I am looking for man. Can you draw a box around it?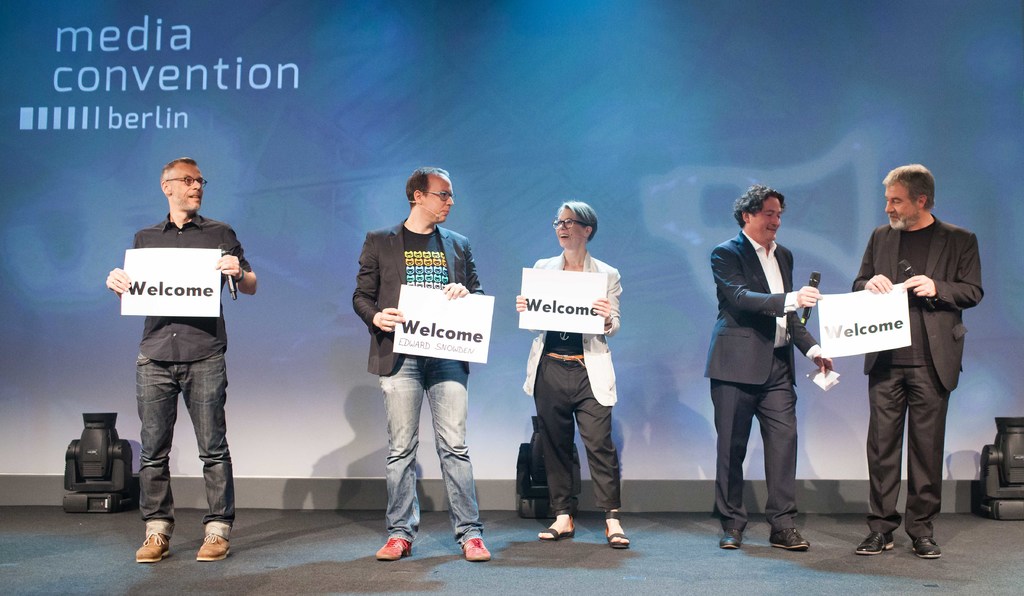
Sure, the bounding box is [left=353, top=171, right=487, bottom=563].
